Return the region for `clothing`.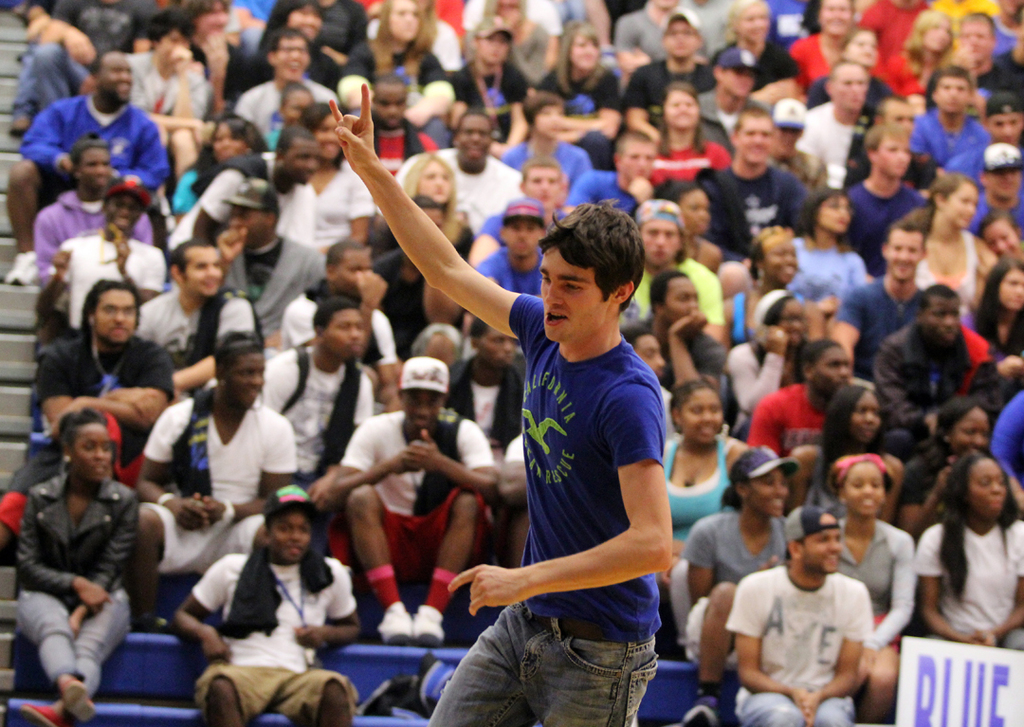
select_region(30, 328, 176, 484).
